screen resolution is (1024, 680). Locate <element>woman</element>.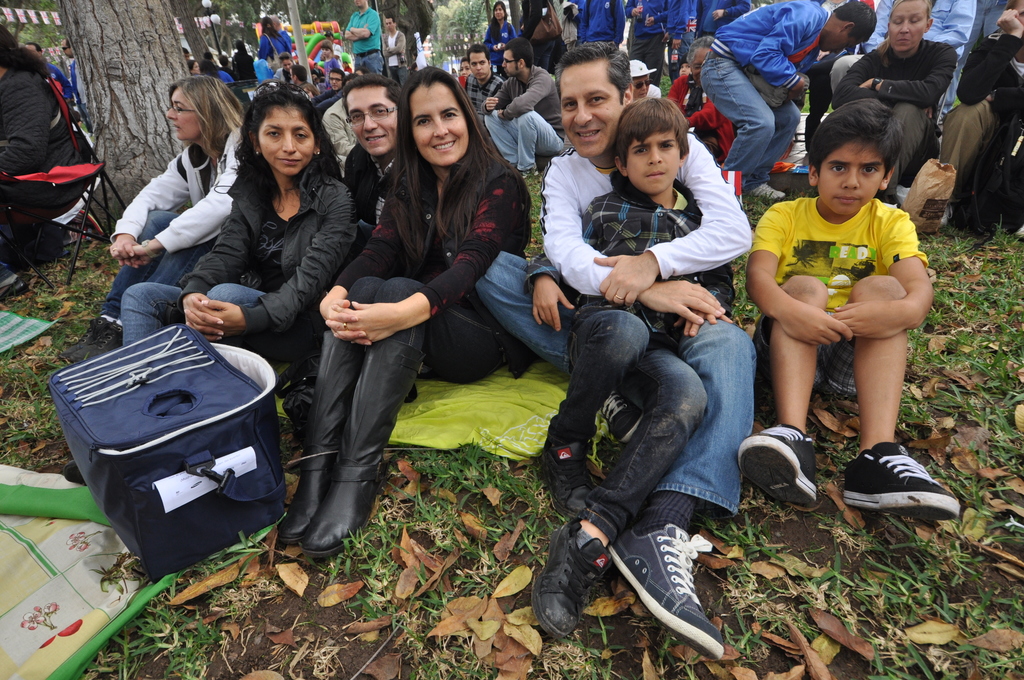
483, 4, 519, 67.
